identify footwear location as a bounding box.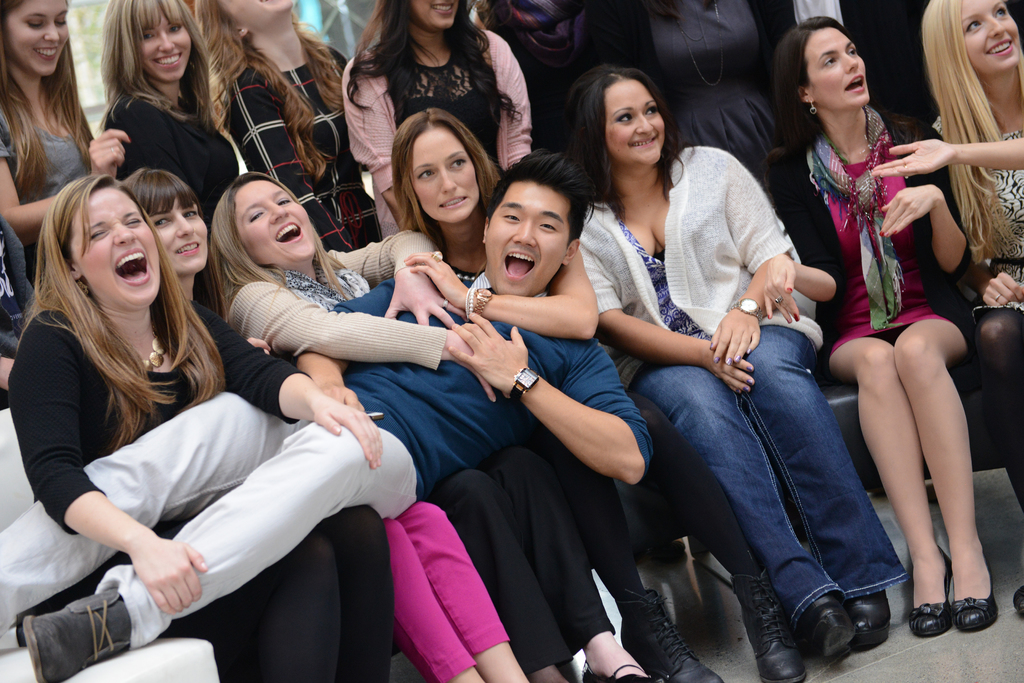
[left=728, top=572, right=809, bottom=682].
